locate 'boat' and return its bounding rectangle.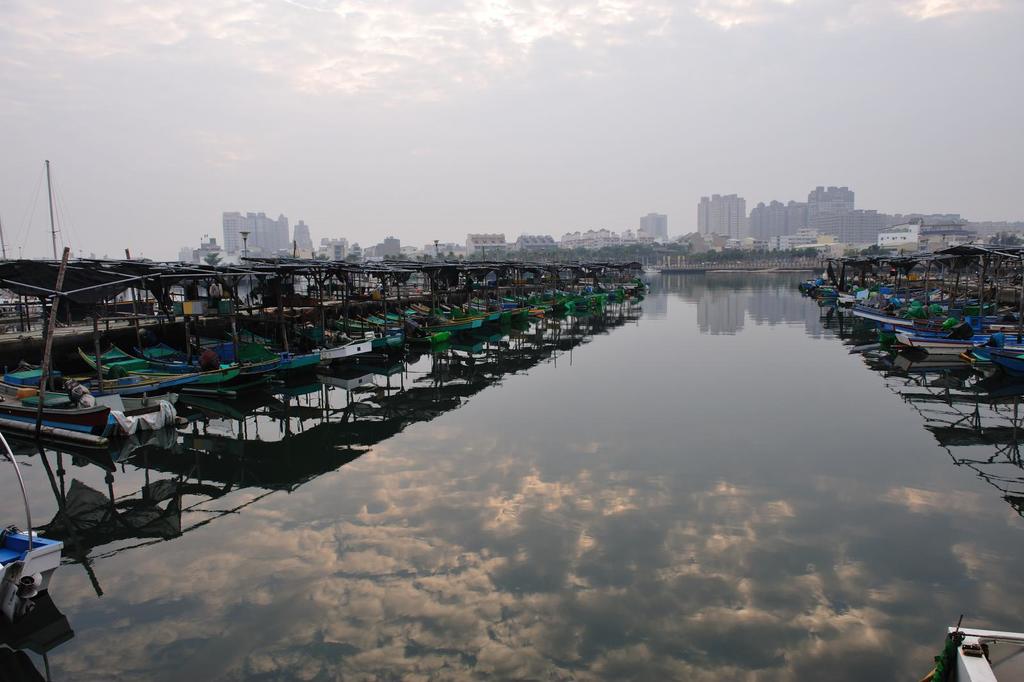
bbox=[394, 263, 486, 334].
